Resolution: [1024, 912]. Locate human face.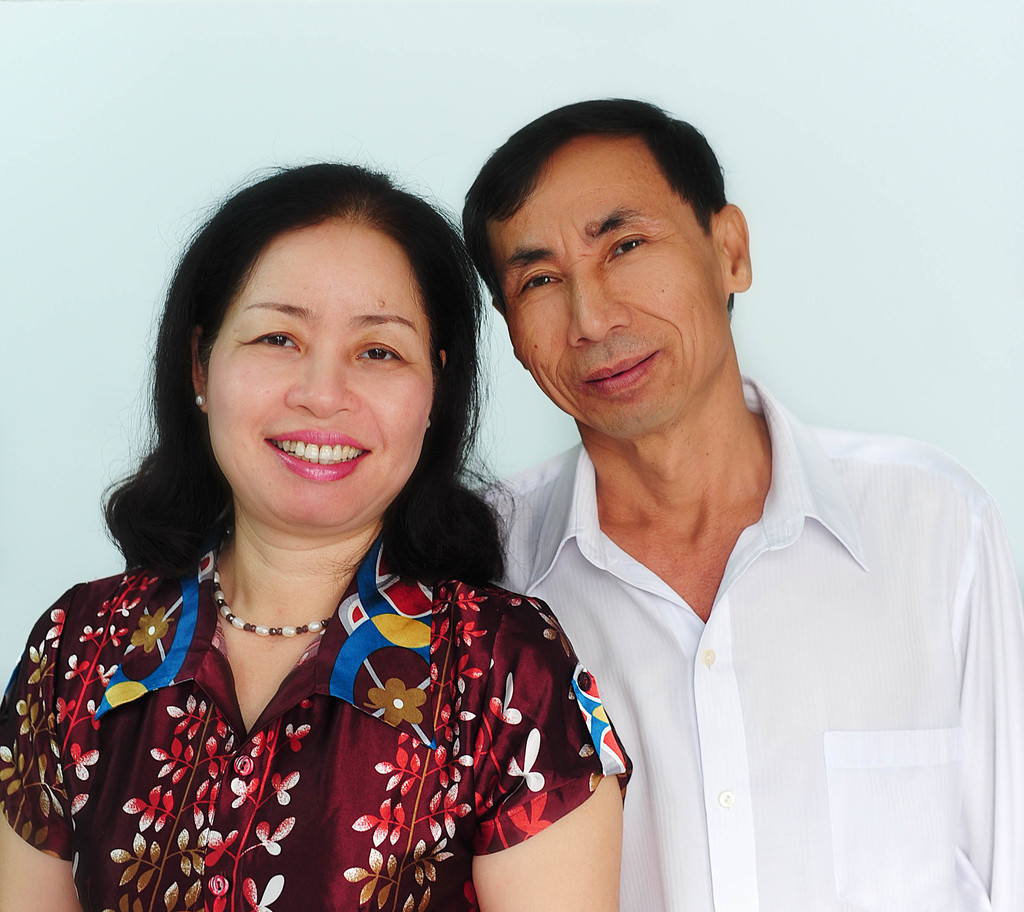
locate(199, 220, 435, 530).
